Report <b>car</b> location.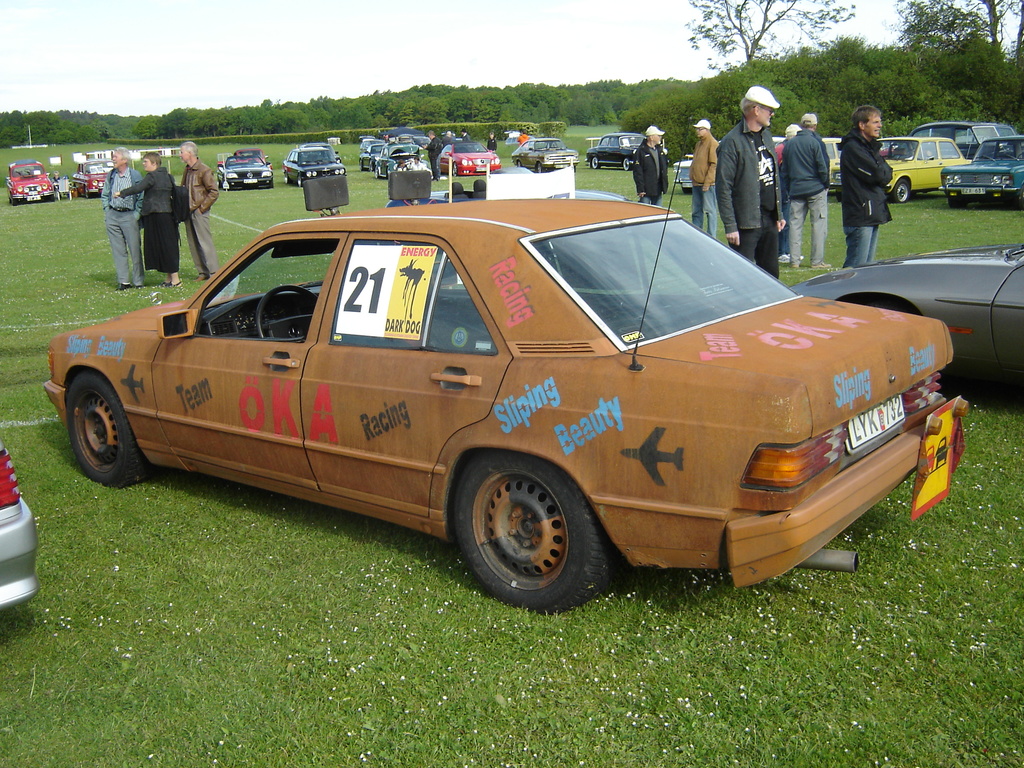
Report: box(586, 130, 667, 167).
